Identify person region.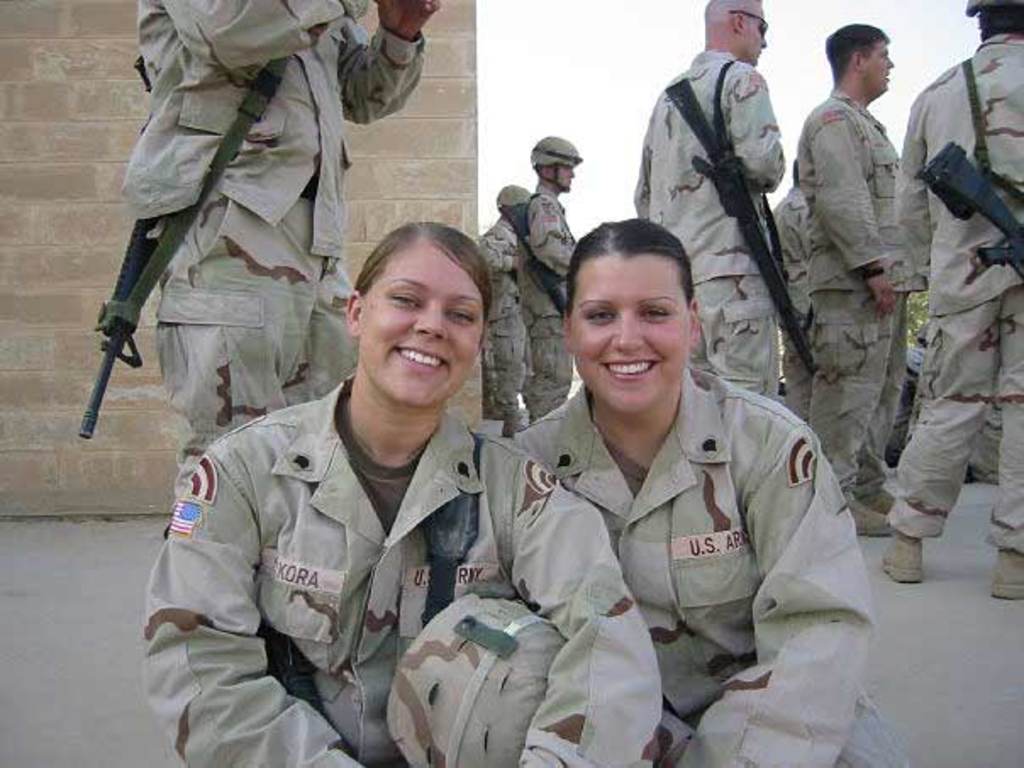
Region: bbox=[966, 368, 1004, 483].
